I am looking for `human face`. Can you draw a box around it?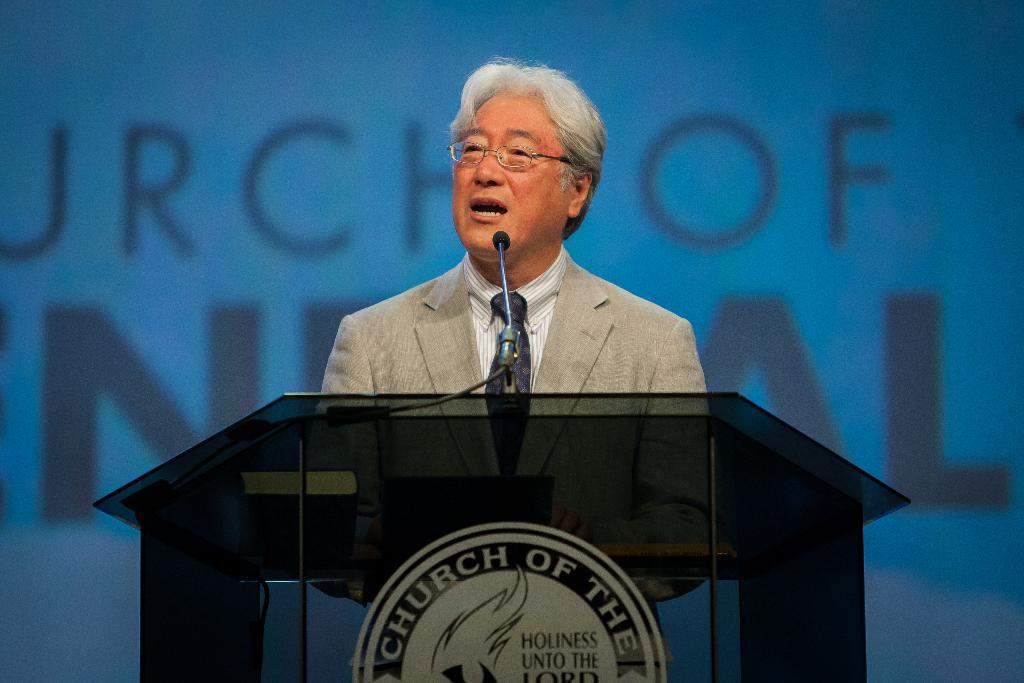
Sure, the bounding box is bbox(456, 91, 569, 249).
